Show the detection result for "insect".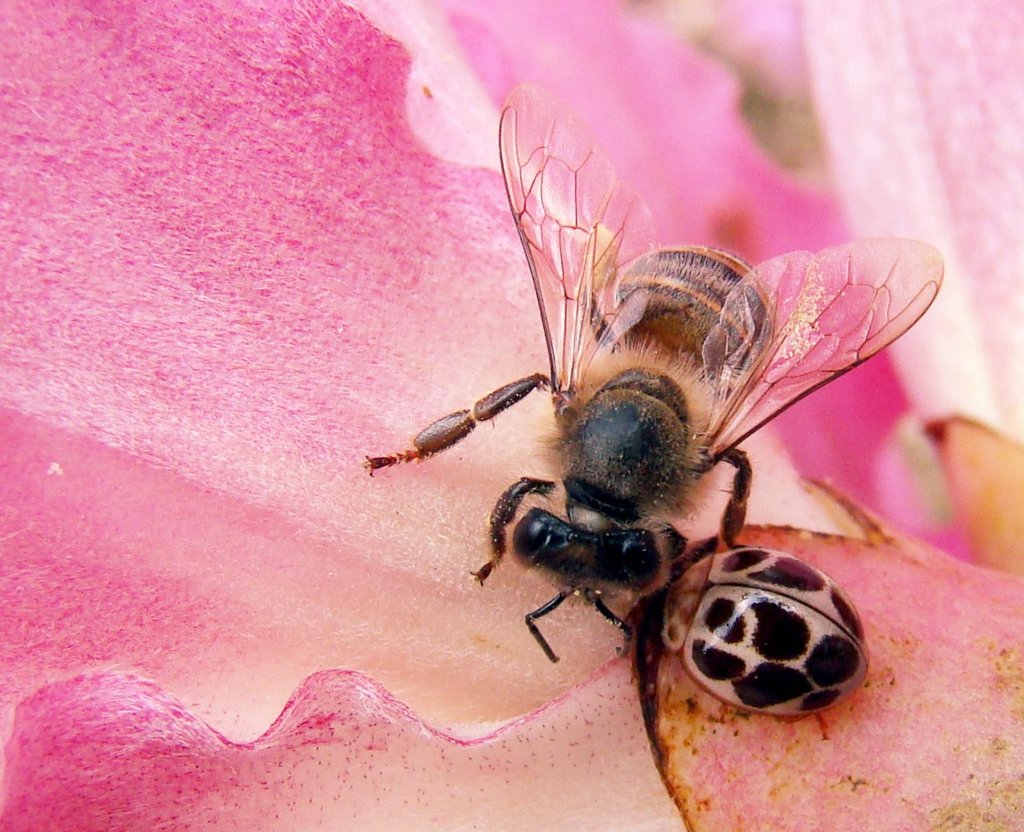
region(365, 87, 942, 659).
